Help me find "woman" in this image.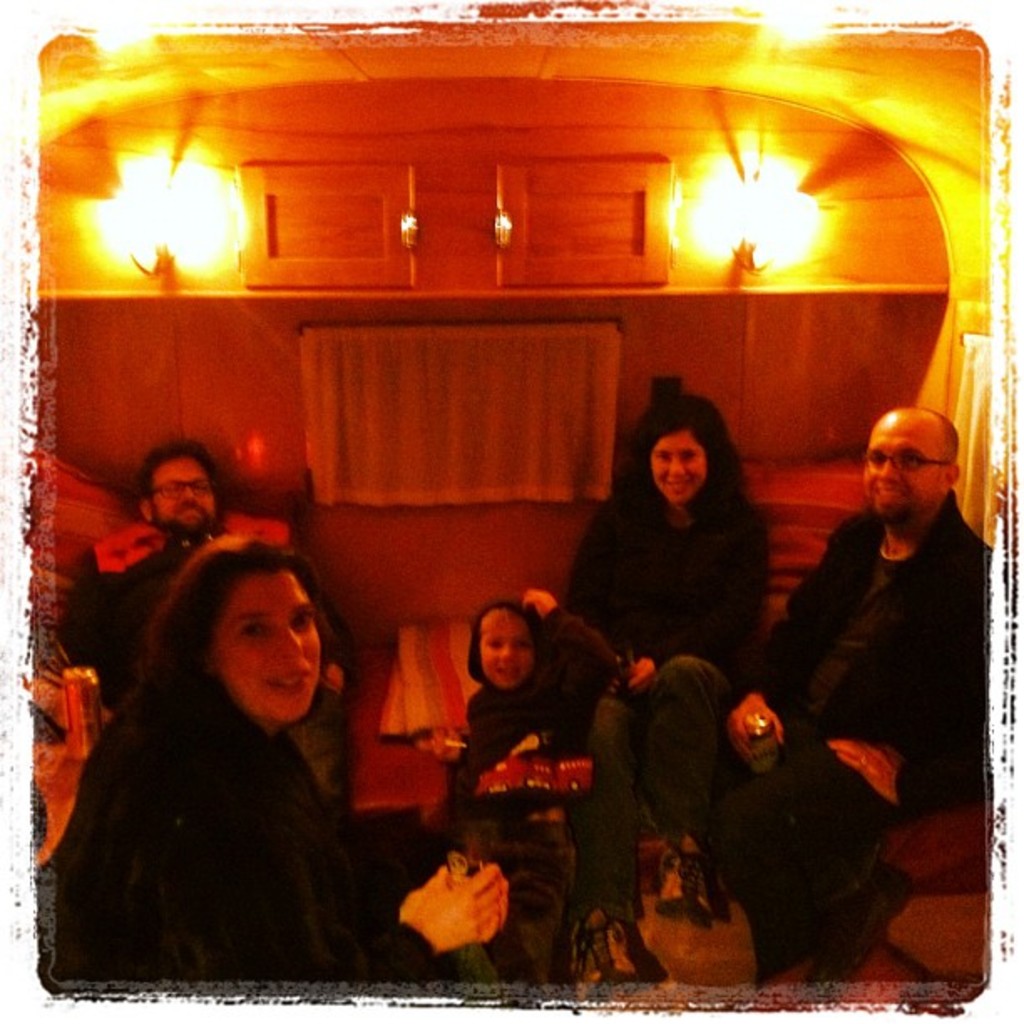
Found it: bbox(569, 378, 791, 750).
